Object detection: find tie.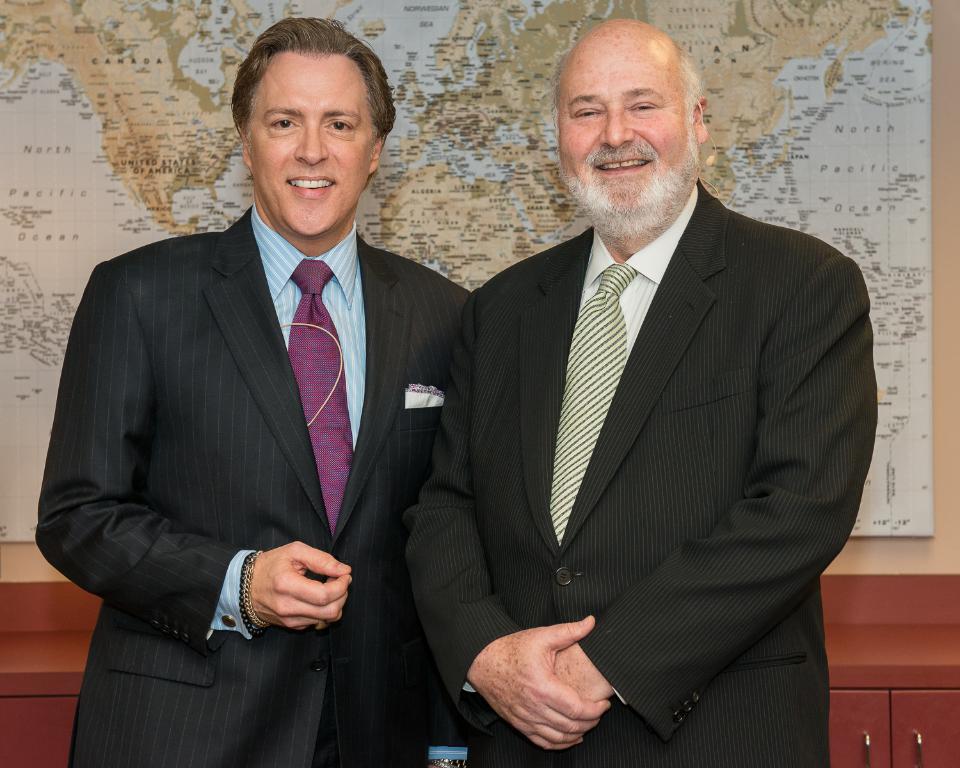
bbox=(292, 248, 362, 537).
